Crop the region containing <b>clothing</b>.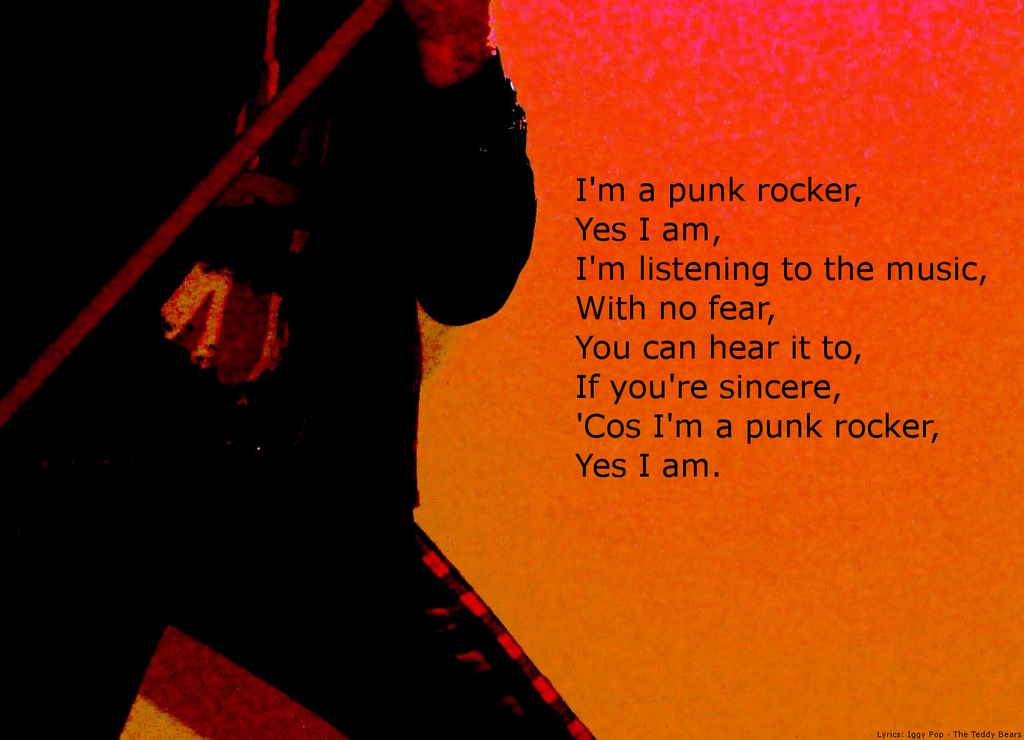
Crop region: (x1=0, y1=0, x2=602, y2=739).
